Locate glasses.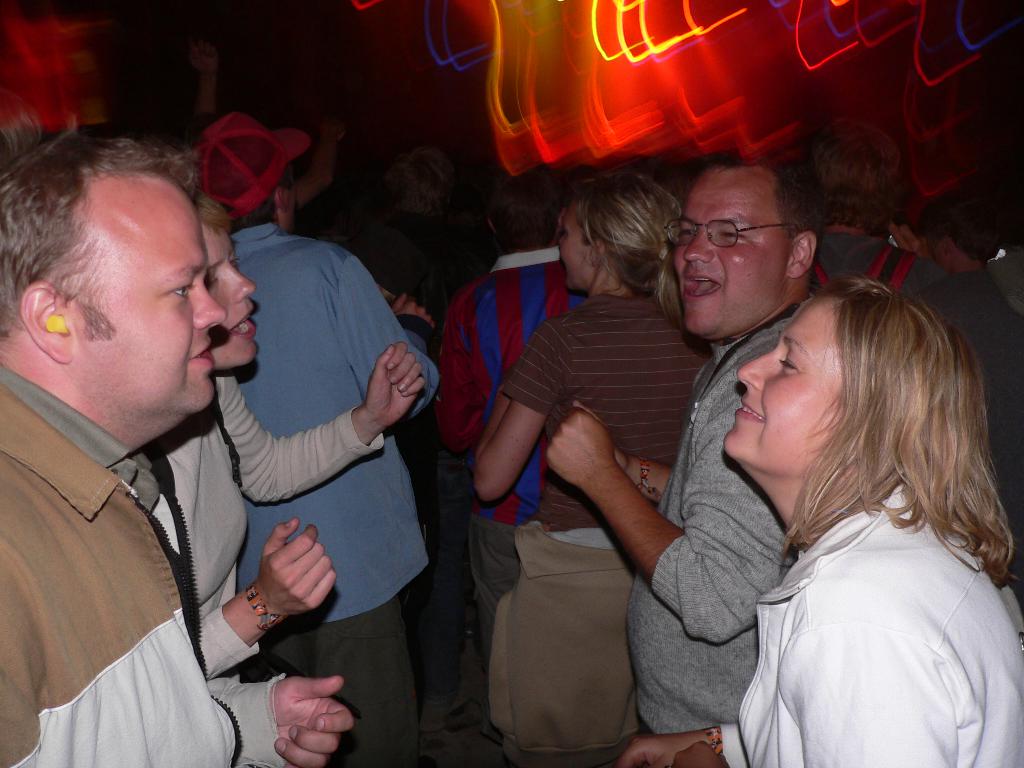
Bounding box: <box>673,210,806,260</box>.
